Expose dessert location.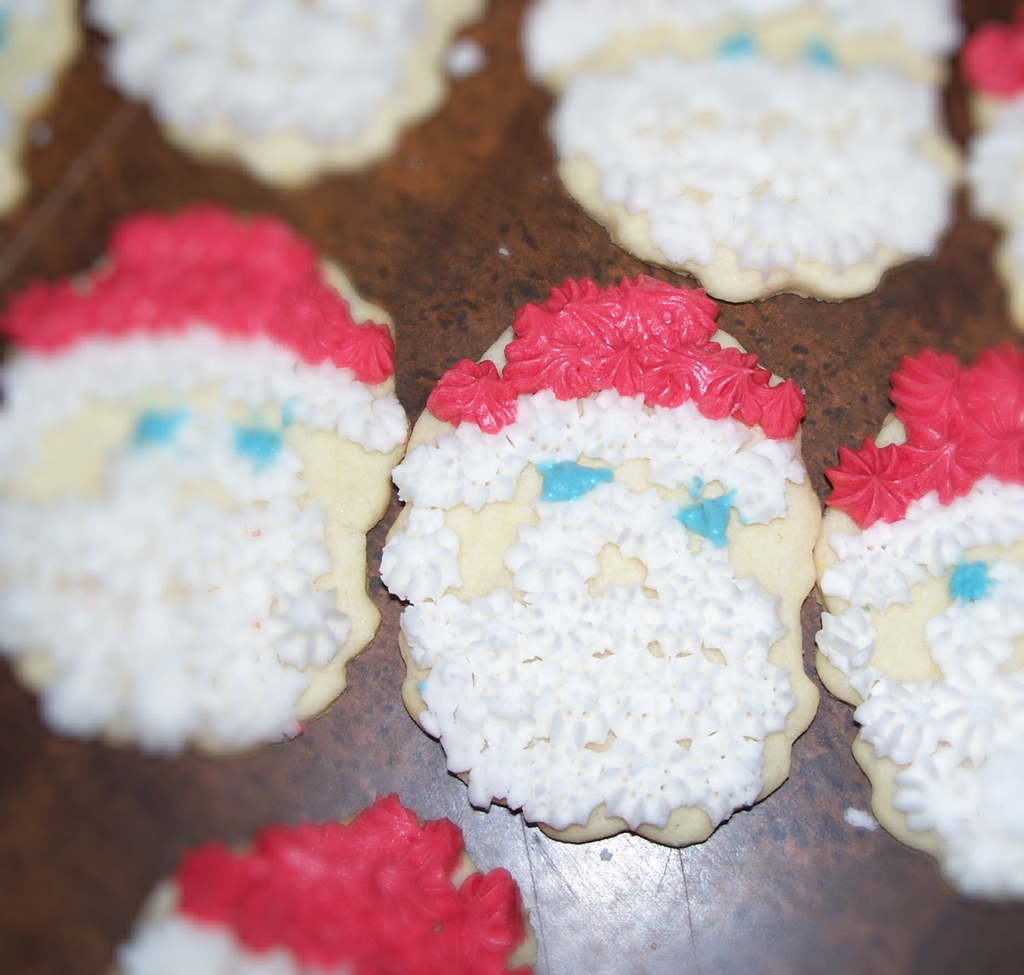
Exposed at (x1=123, y1=795, x2=531, y2=974).
